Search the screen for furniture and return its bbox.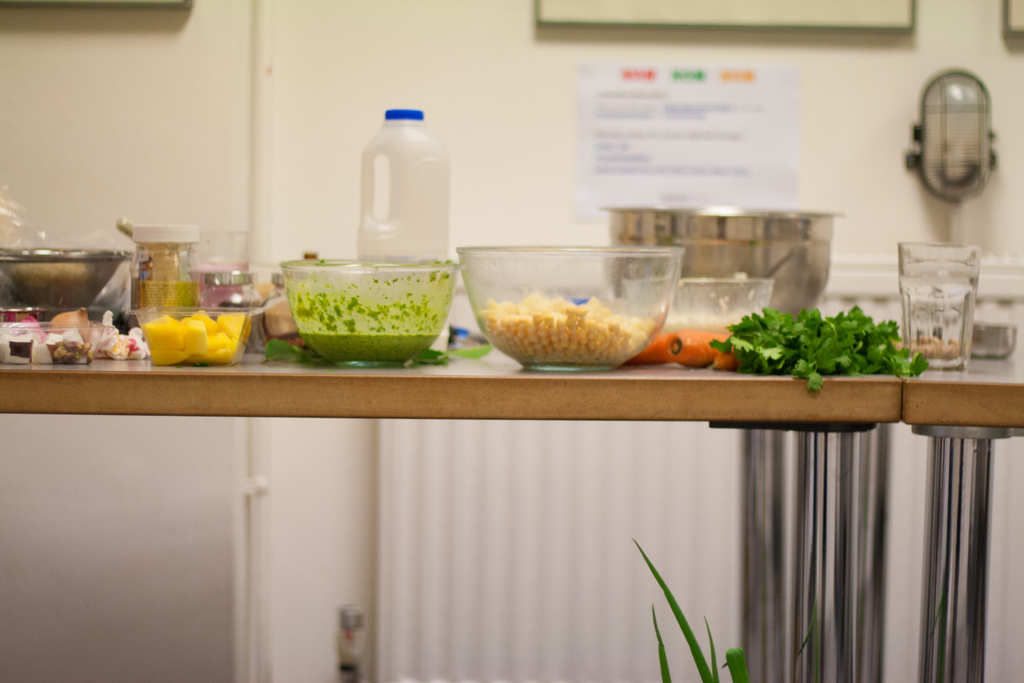
Found: {"x1": 0, "y1": 334, "x2": 1023, "y2": 682}.
